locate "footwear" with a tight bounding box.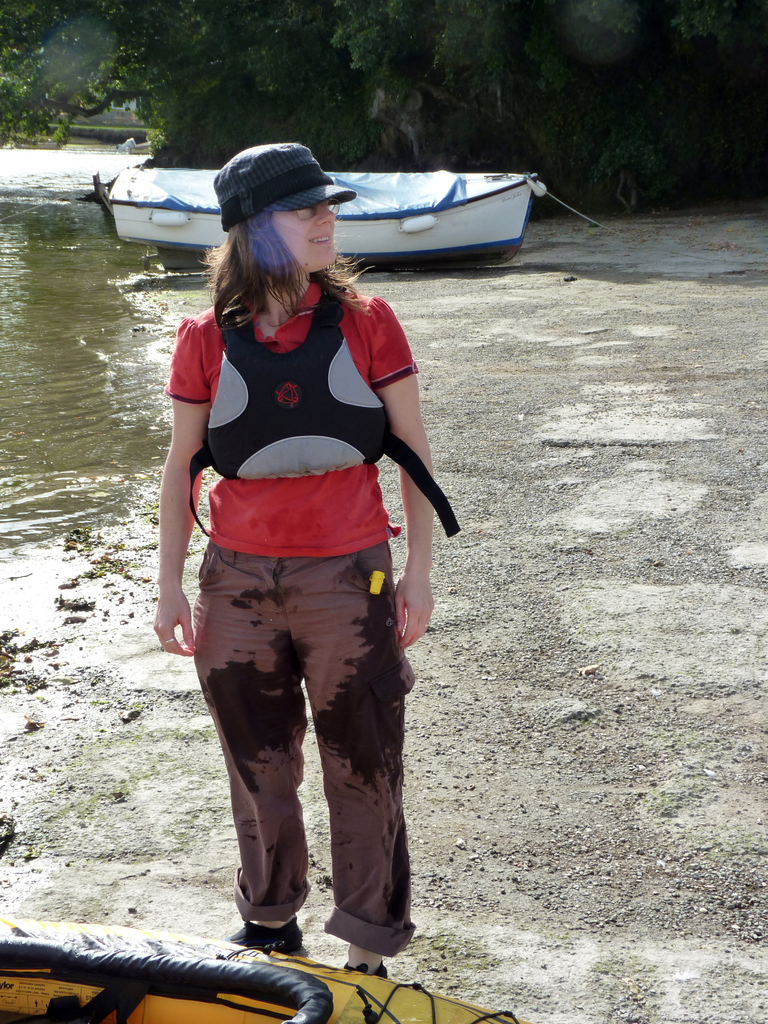
<box>343,959,394,982</box>.
